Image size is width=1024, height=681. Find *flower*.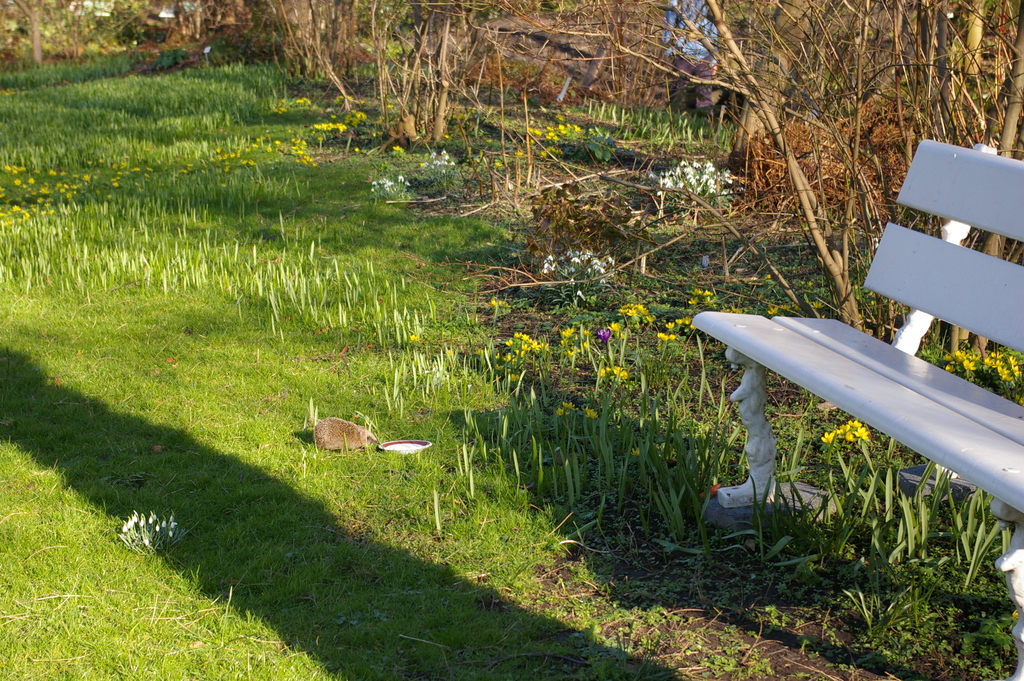
crop(838, 422, 846, 437).
